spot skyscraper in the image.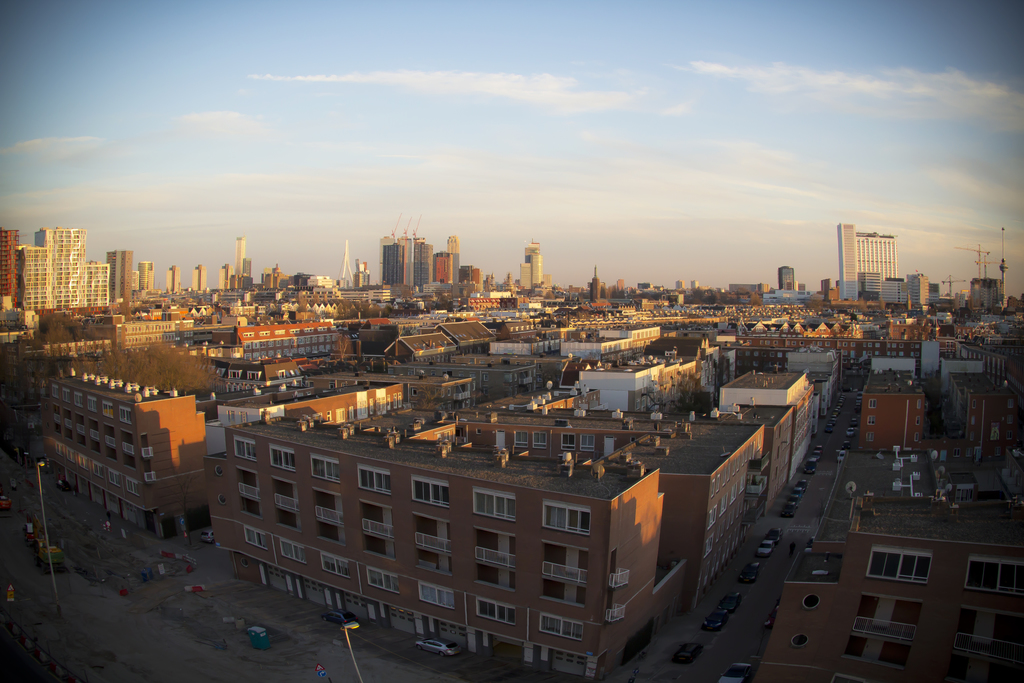
skyscraper found at <bbox>380, 229, 427, 288</bbox>.
